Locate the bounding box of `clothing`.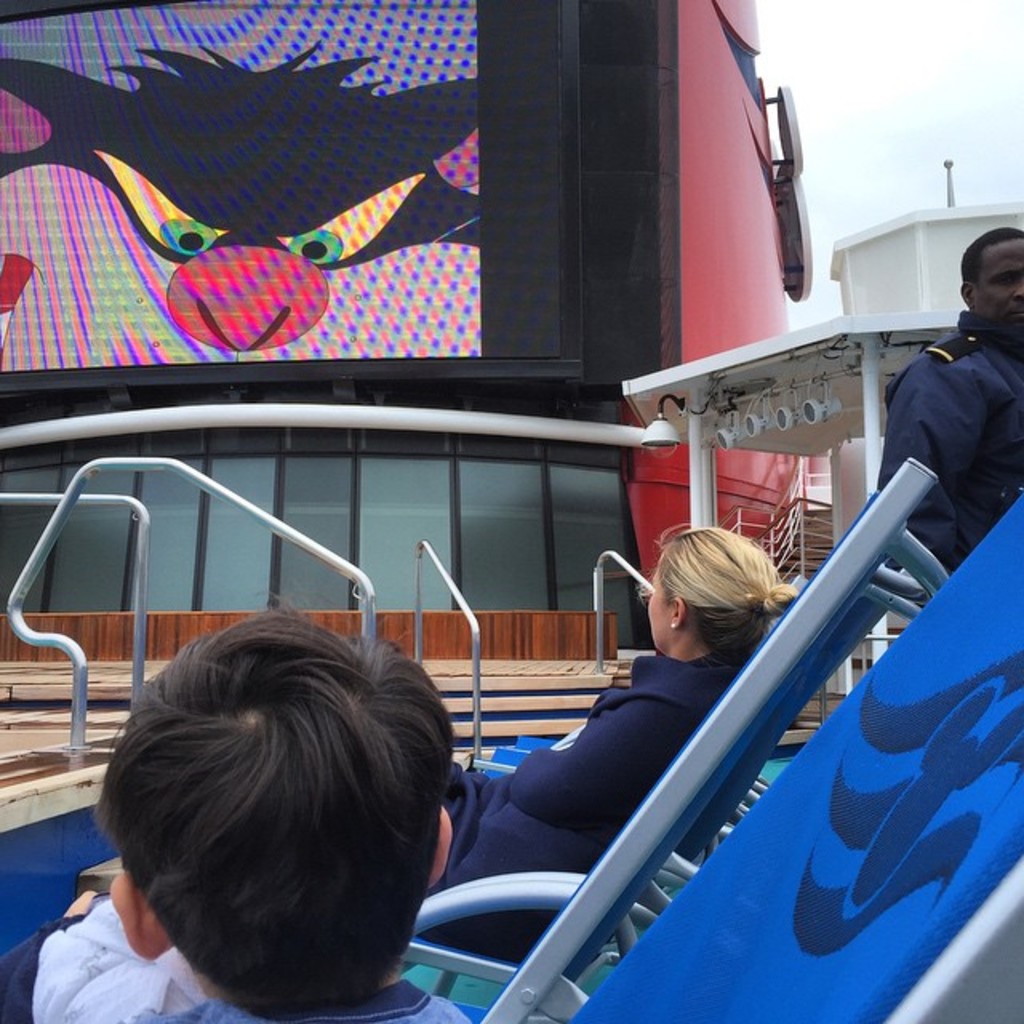
Bounding box: detection(0, 653, 739, 1022).
